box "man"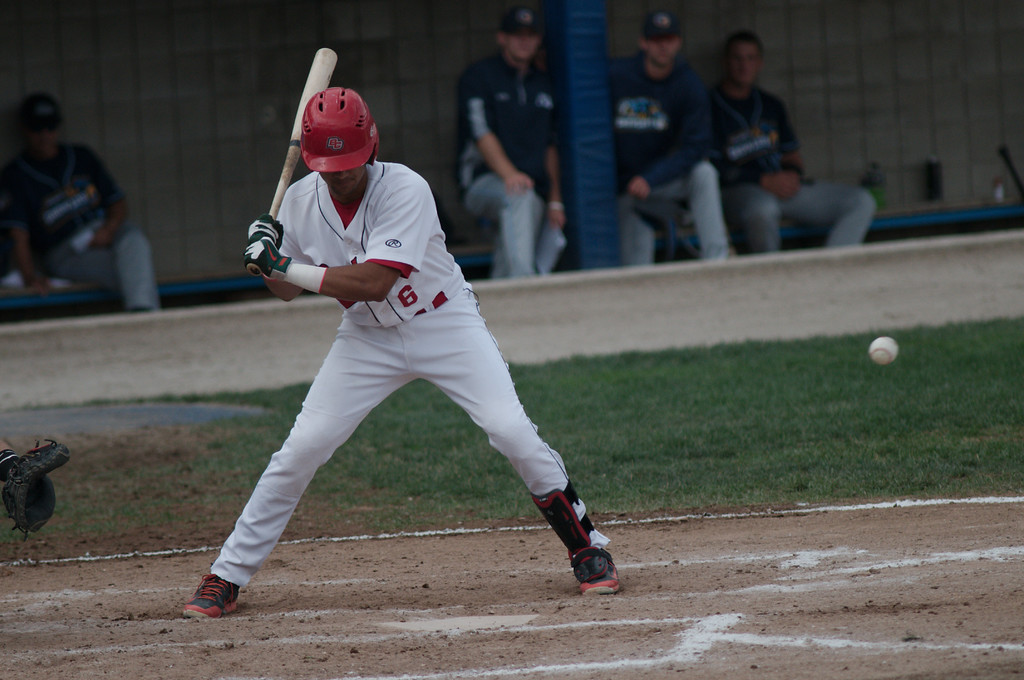
(184, 84, 631, 627)
